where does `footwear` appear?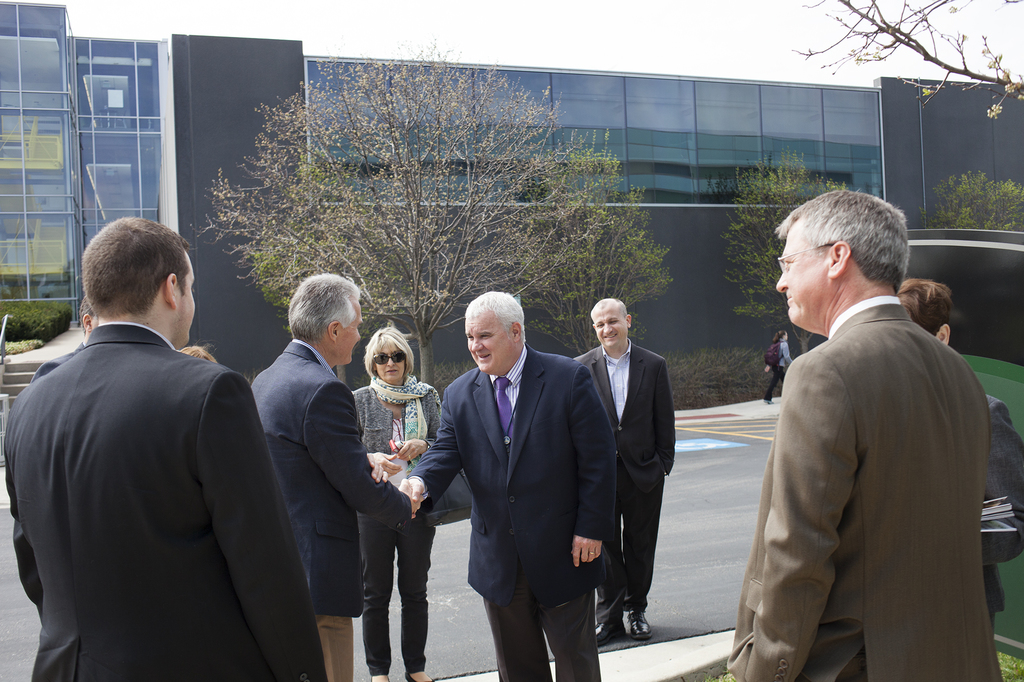
Appears at x1=593, y1=614, x2=624, y2=644.
